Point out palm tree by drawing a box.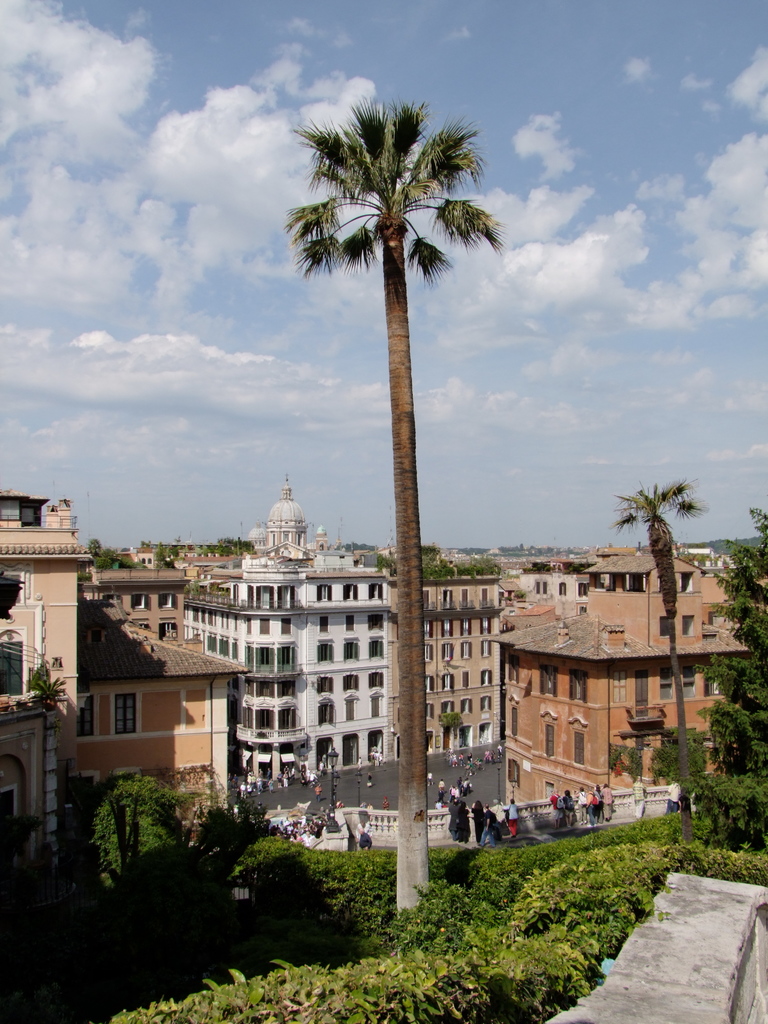
(left=280, top=93, right=504, bottom=915).
